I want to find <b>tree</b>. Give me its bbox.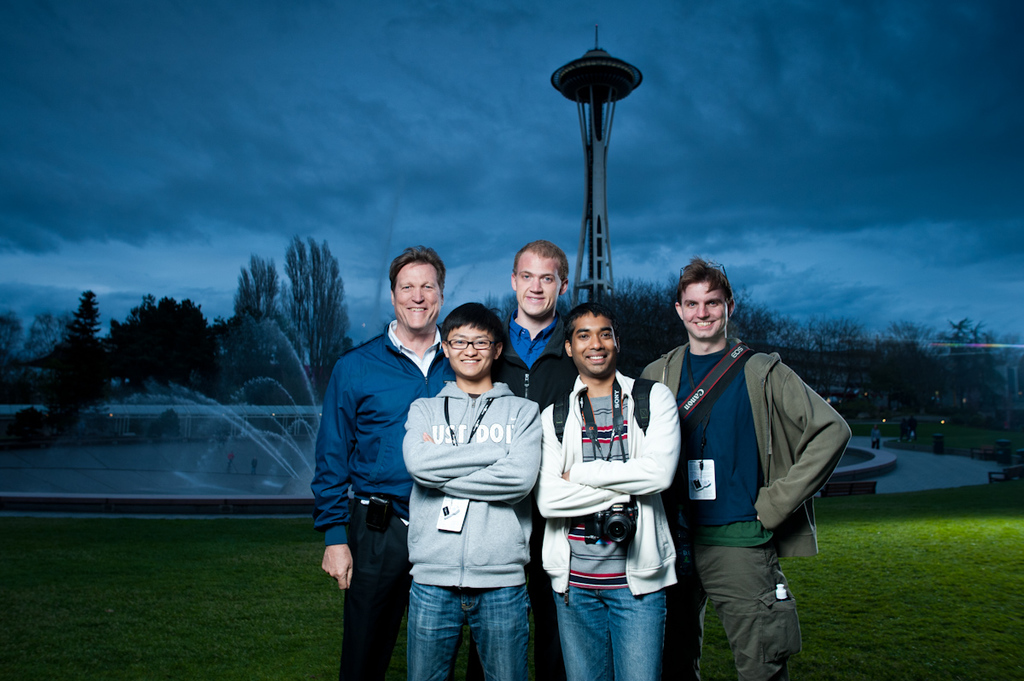
876,313,960,426.
